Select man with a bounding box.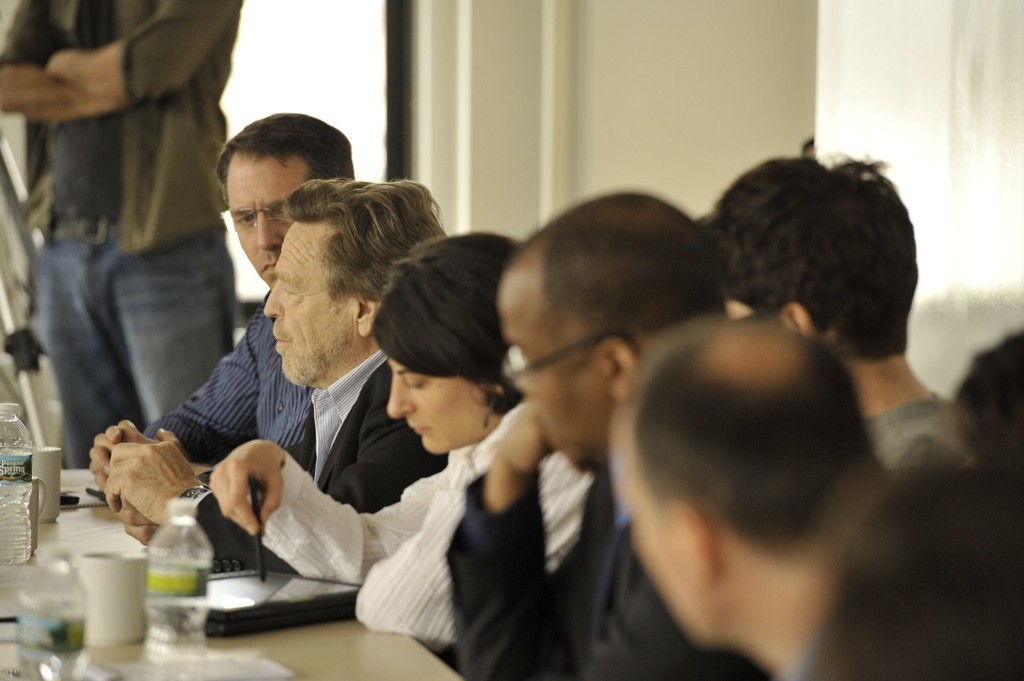
box=[75, 110, 360, 510].
